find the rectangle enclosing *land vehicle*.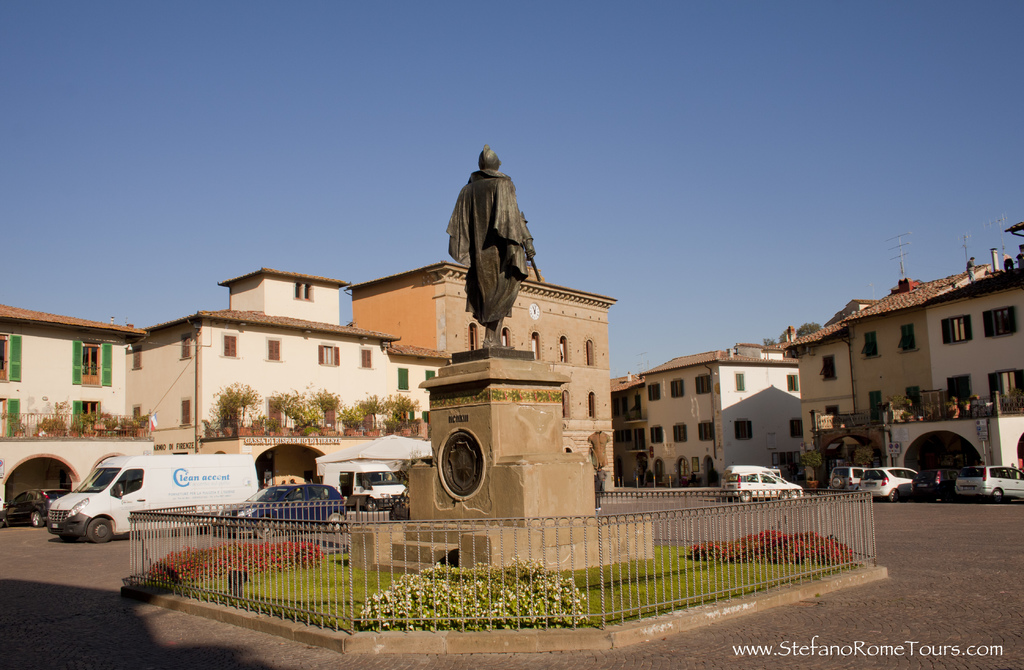
724/471/803/503.
